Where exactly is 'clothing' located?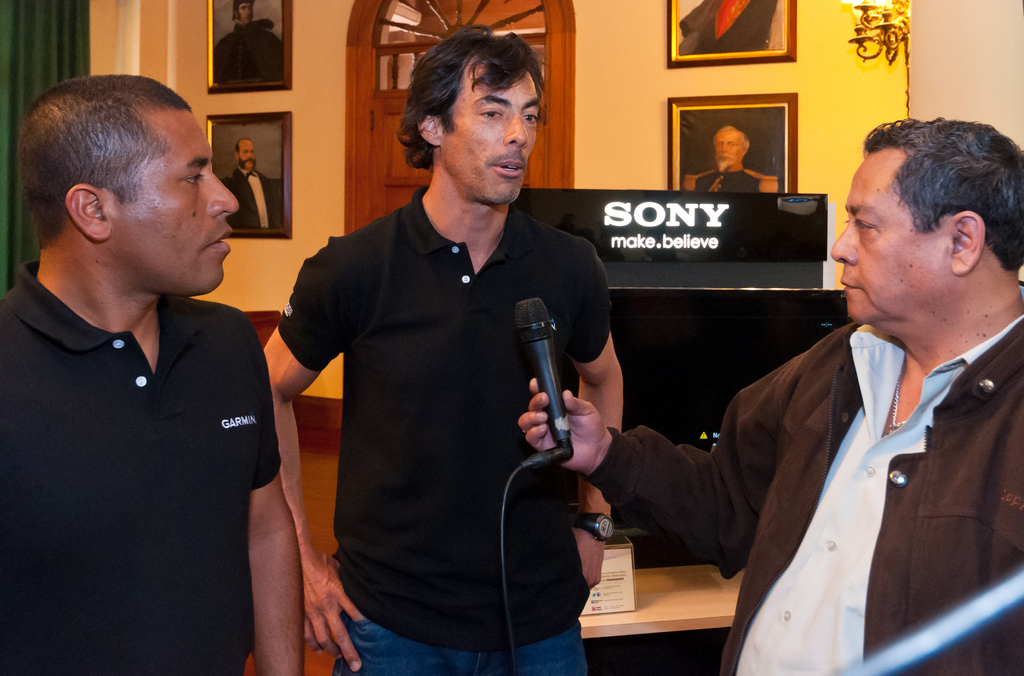
Its bounding box is 684 165 776 189.
